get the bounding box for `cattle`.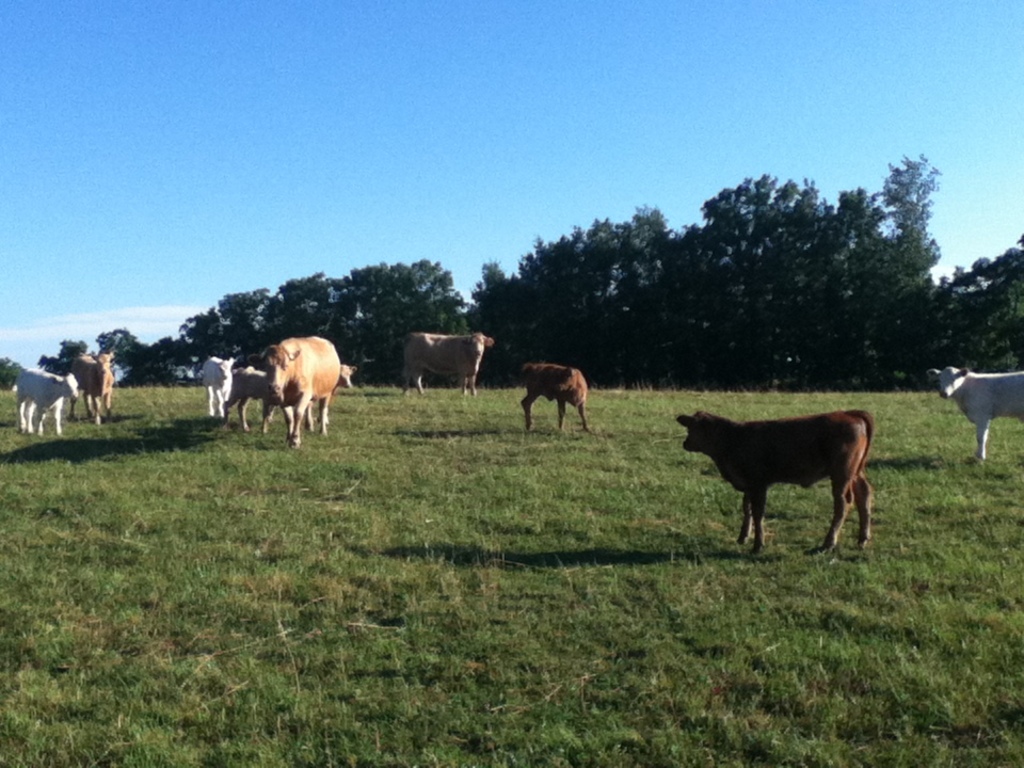
<region>514, 363, 590, 432</region>.
